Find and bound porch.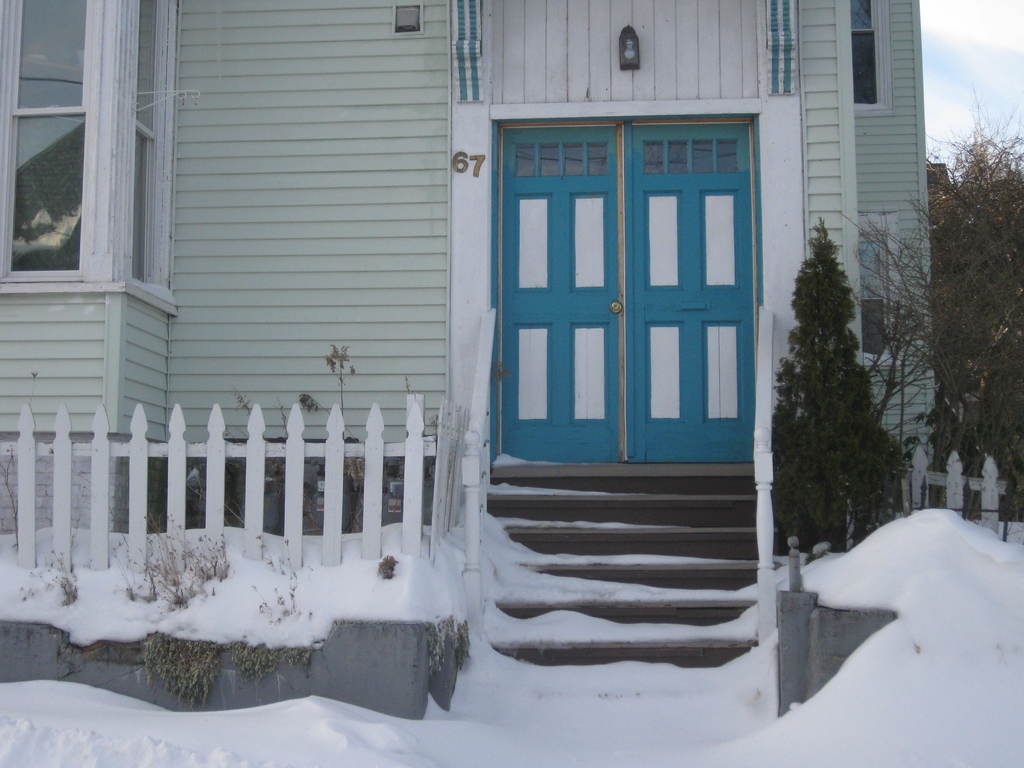
Bound: [left=900, top=431, right=1023, bottom=595].
